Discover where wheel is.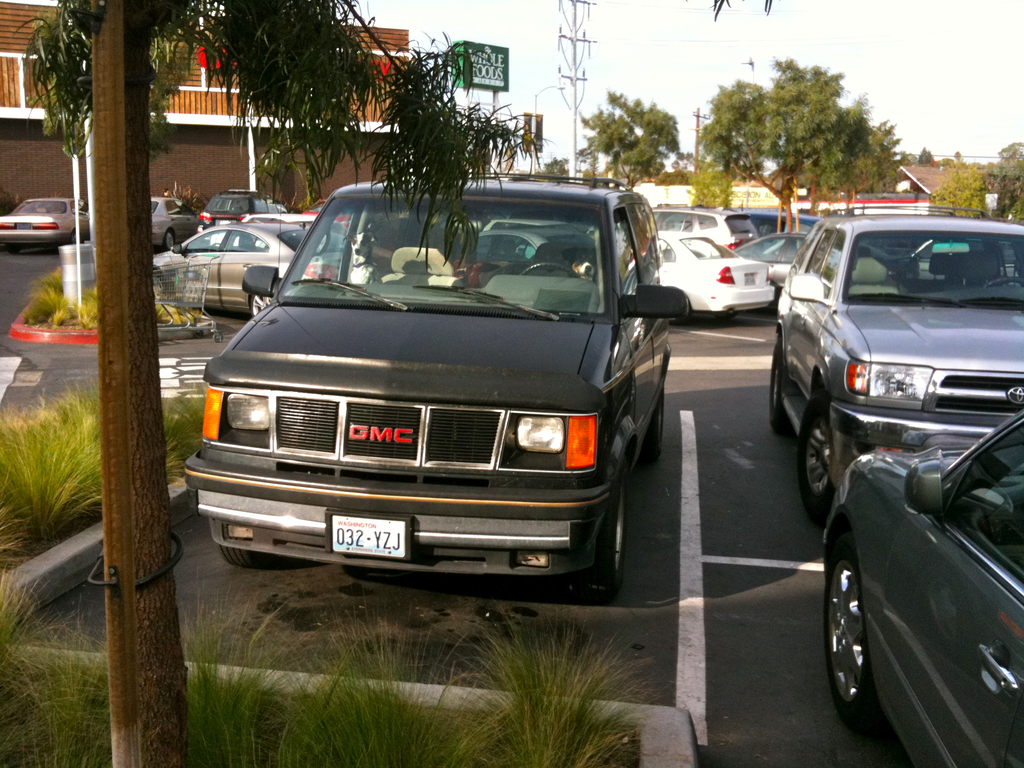
Discovered at 164/230/175/250.
